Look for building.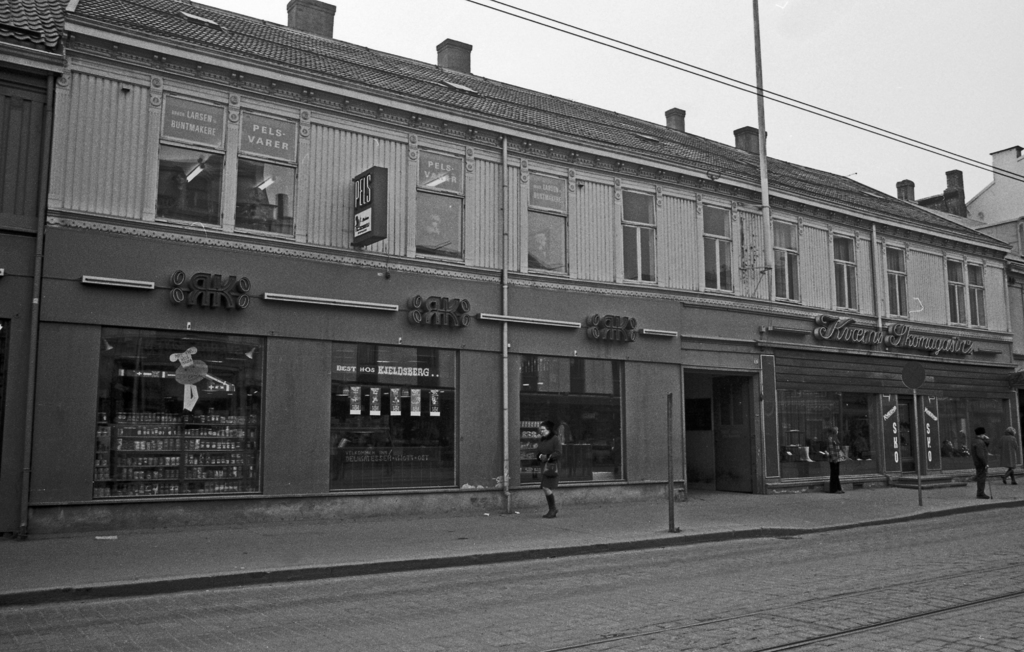
Found: {"x1": 968, "y1": 142, "x2": 1023, "y2": 265}.
